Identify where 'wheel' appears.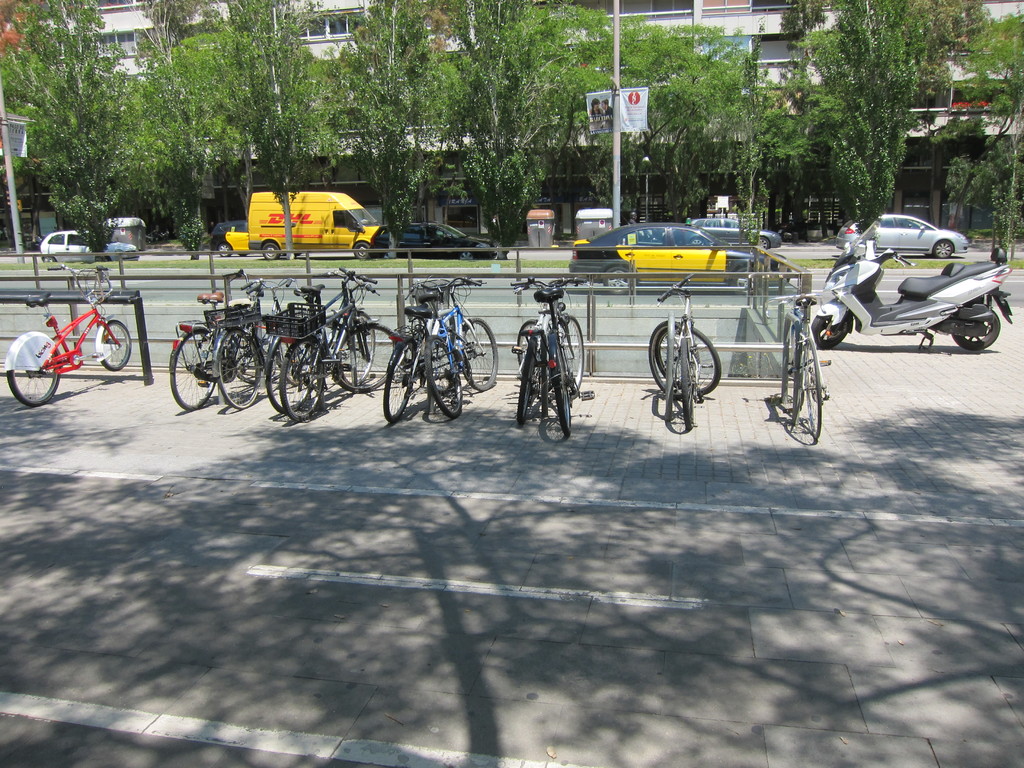
Appears at x1=759, y1=236, x2=770, y2=251.
